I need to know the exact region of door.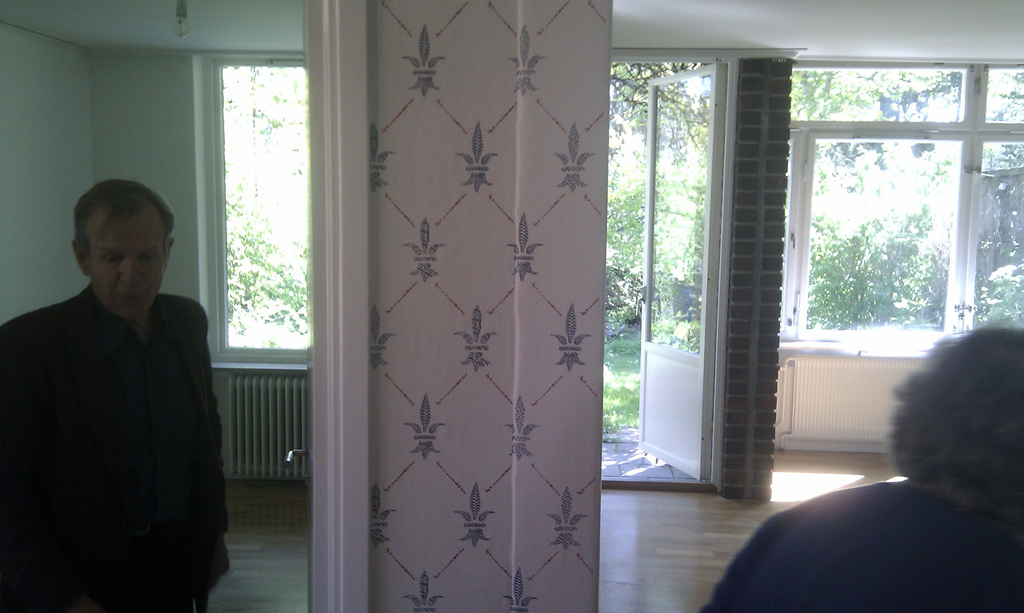
Region: Rect(635, 65, 730, 484).
